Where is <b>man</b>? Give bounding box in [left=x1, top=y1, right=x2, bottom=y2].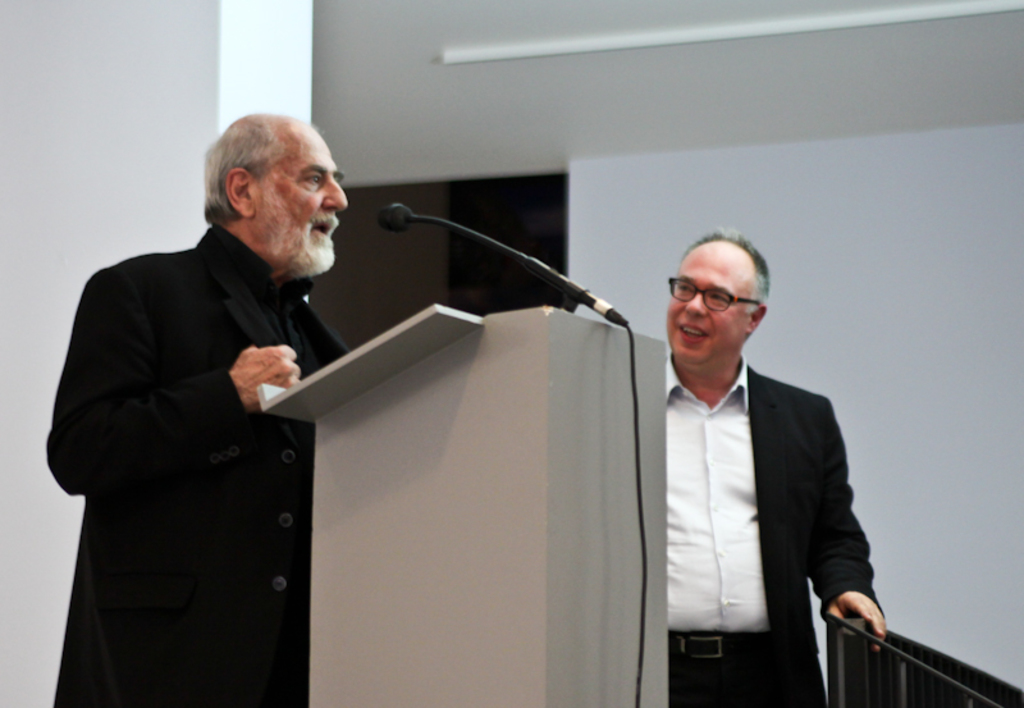
[left=612, top=229, right=891, bottom=696].
